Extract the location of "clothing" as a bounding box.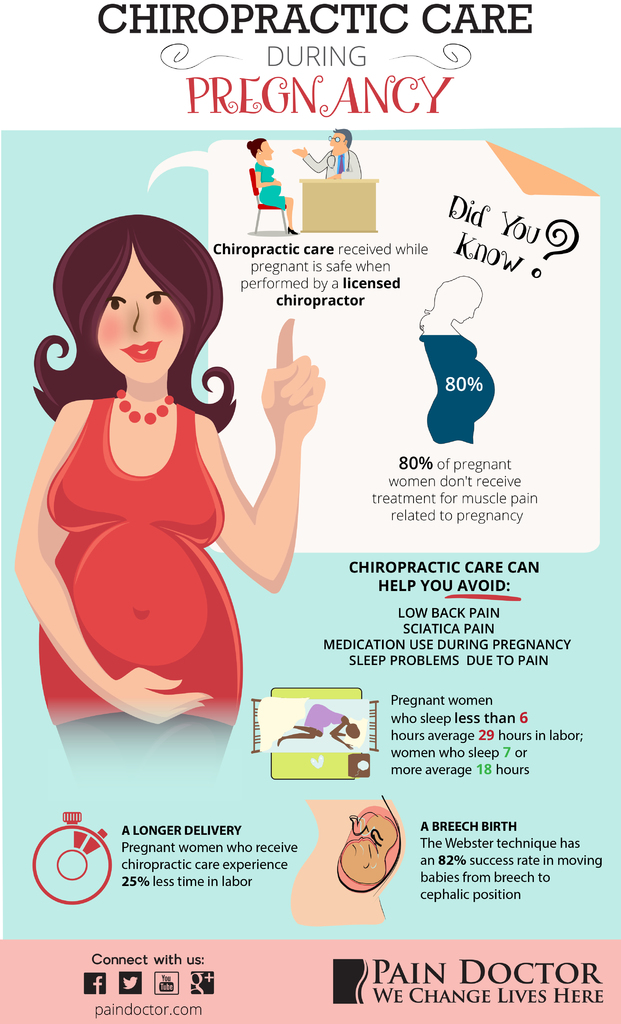
bbox=[256, 164, 296, 209].
